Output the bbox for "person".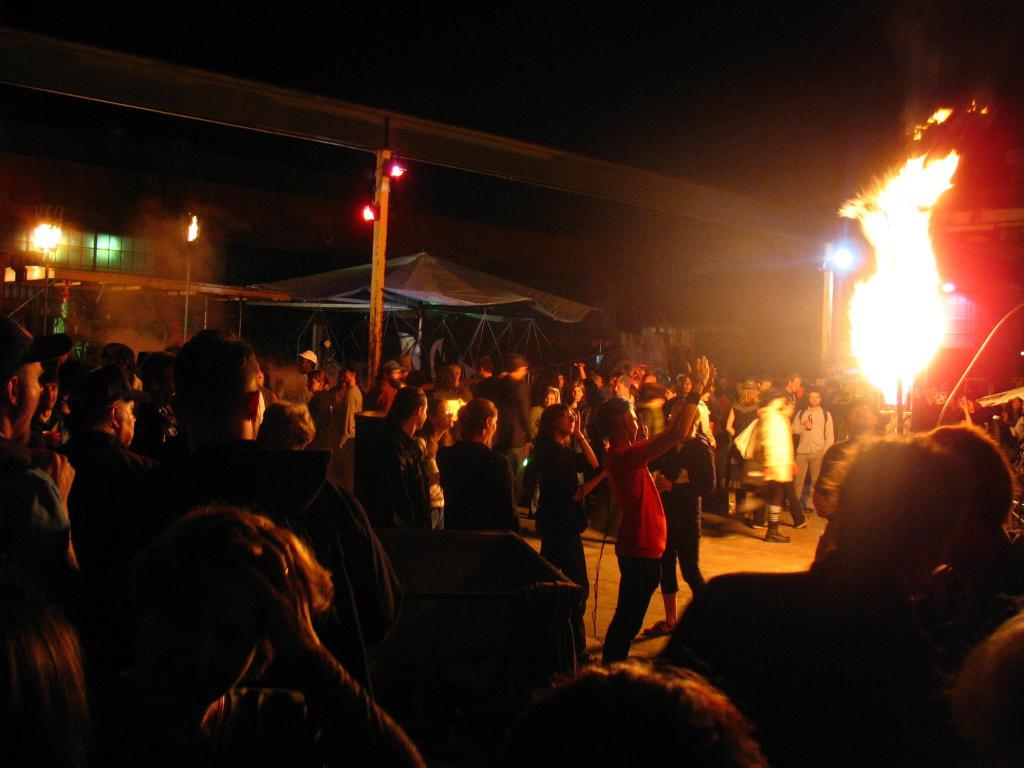
[left=600, top=378, right=691, bottom=666].
